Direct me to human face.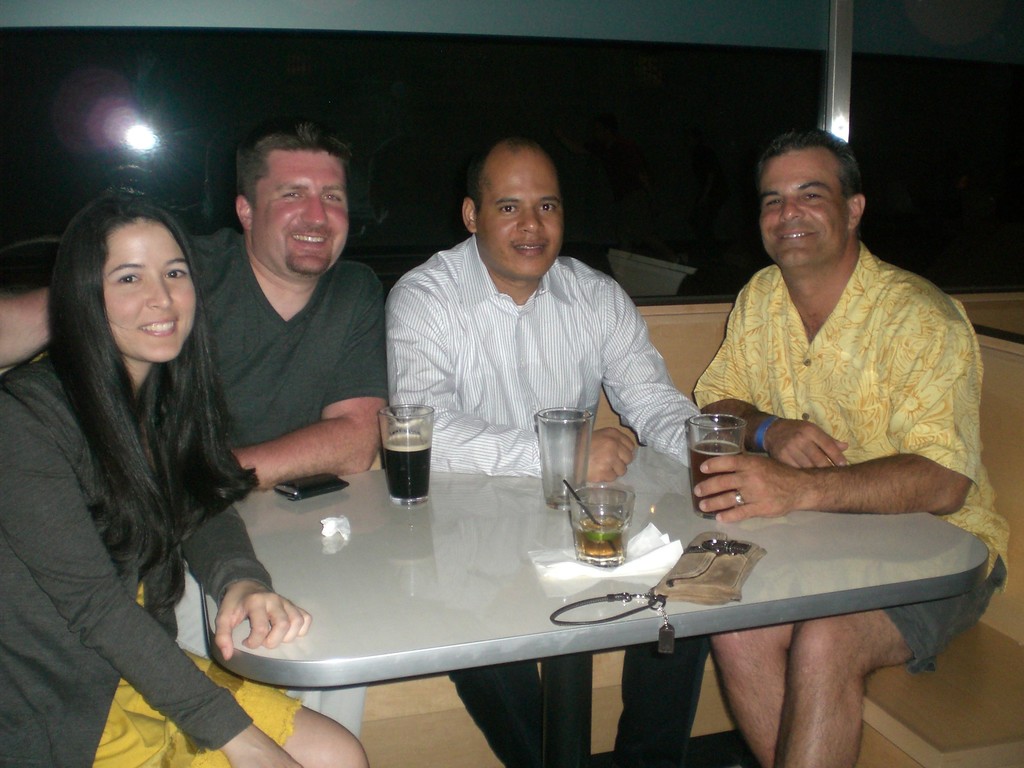
Direction: pyautogui.locateOnScreen(758, 150, 850, 270).
